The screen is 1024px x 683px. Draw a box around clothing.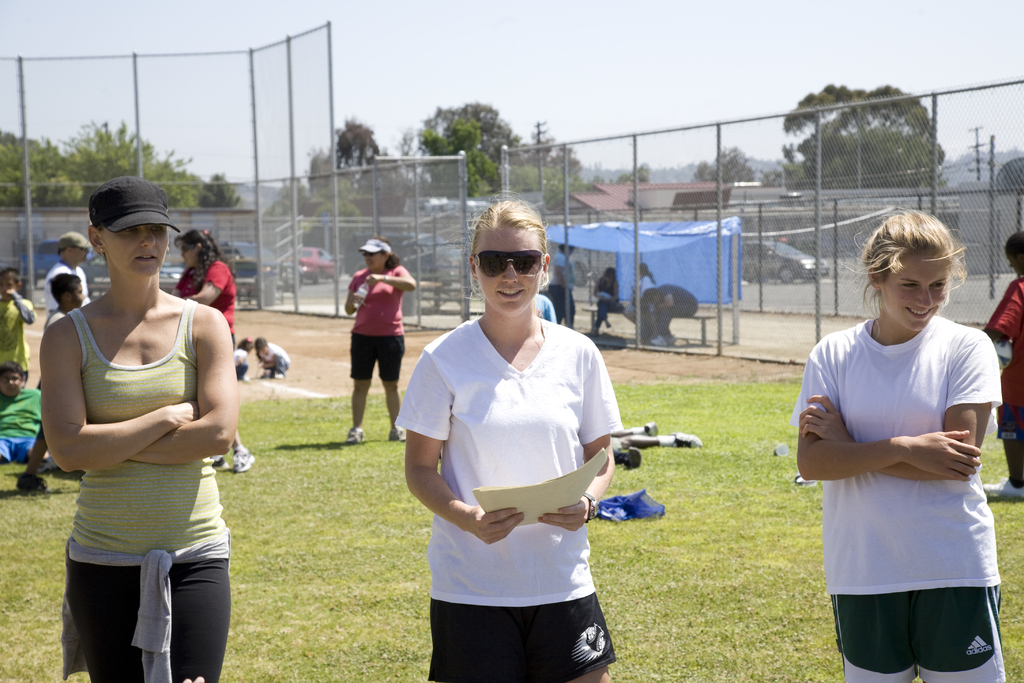
[x1=259, y1=341, x2=292, y2=375].
